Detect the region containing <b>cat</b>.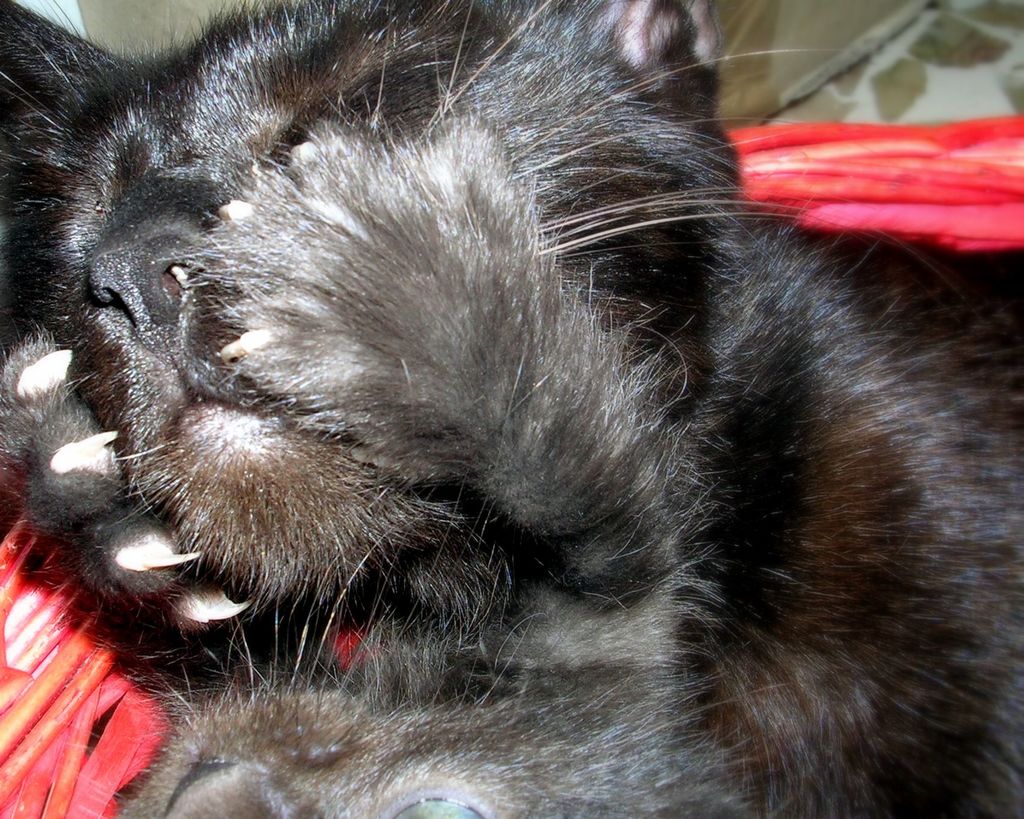
bbox=(0, 0, 1023, 818).
